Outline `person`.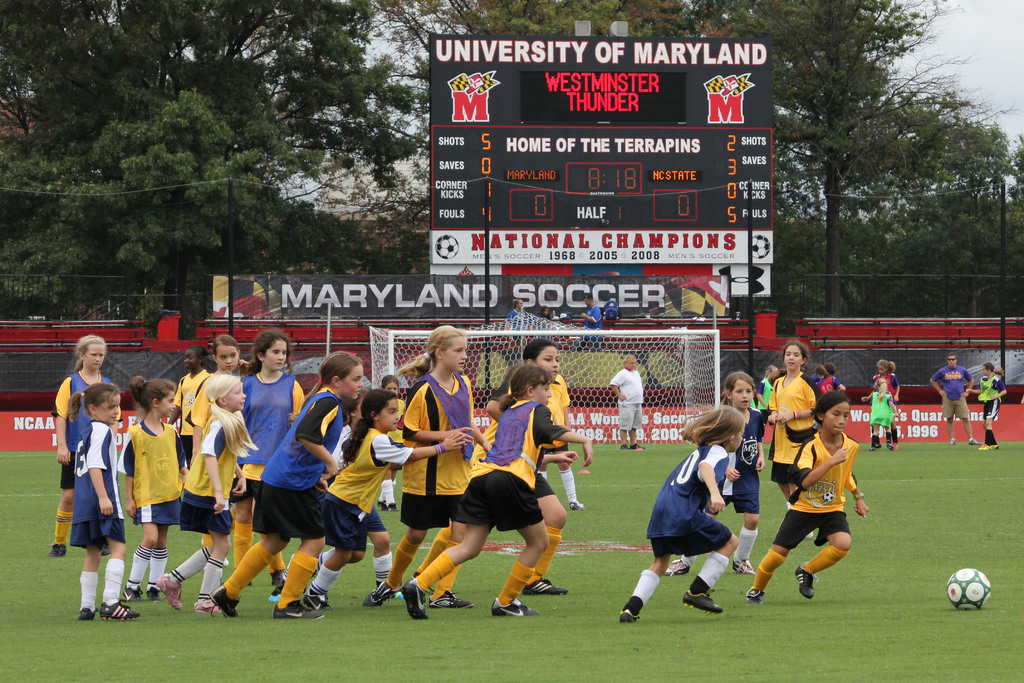
Outline: 870 374 898 452.
